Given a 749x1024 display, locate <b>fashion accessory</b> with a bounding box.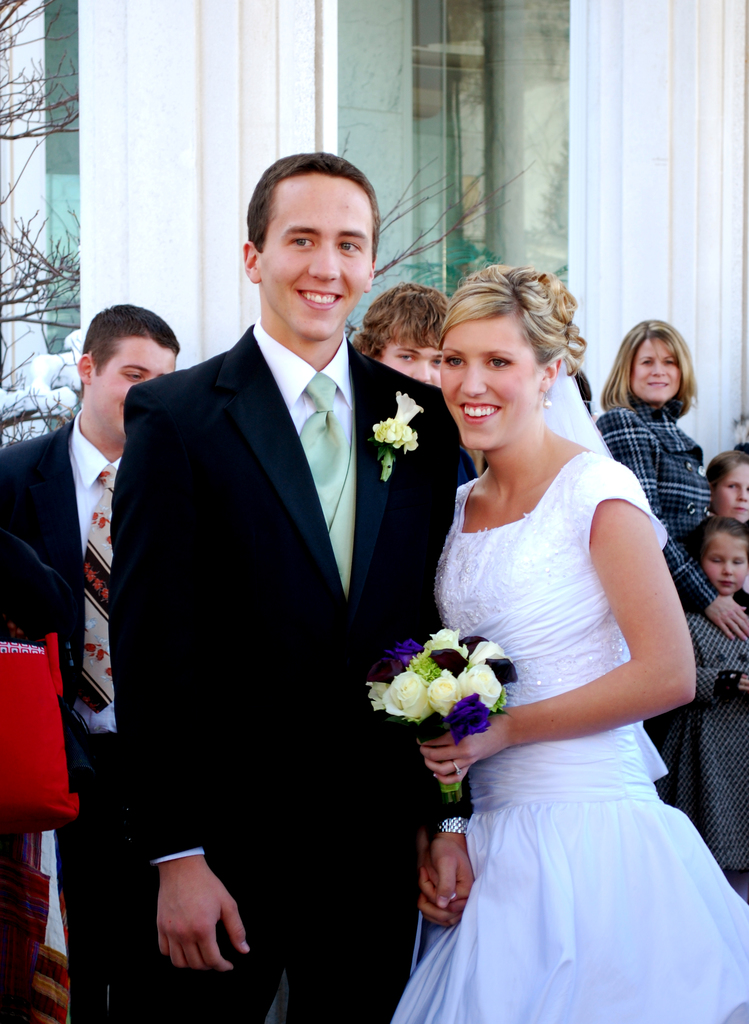
Located: bbox(77, 463, 119, 717).
